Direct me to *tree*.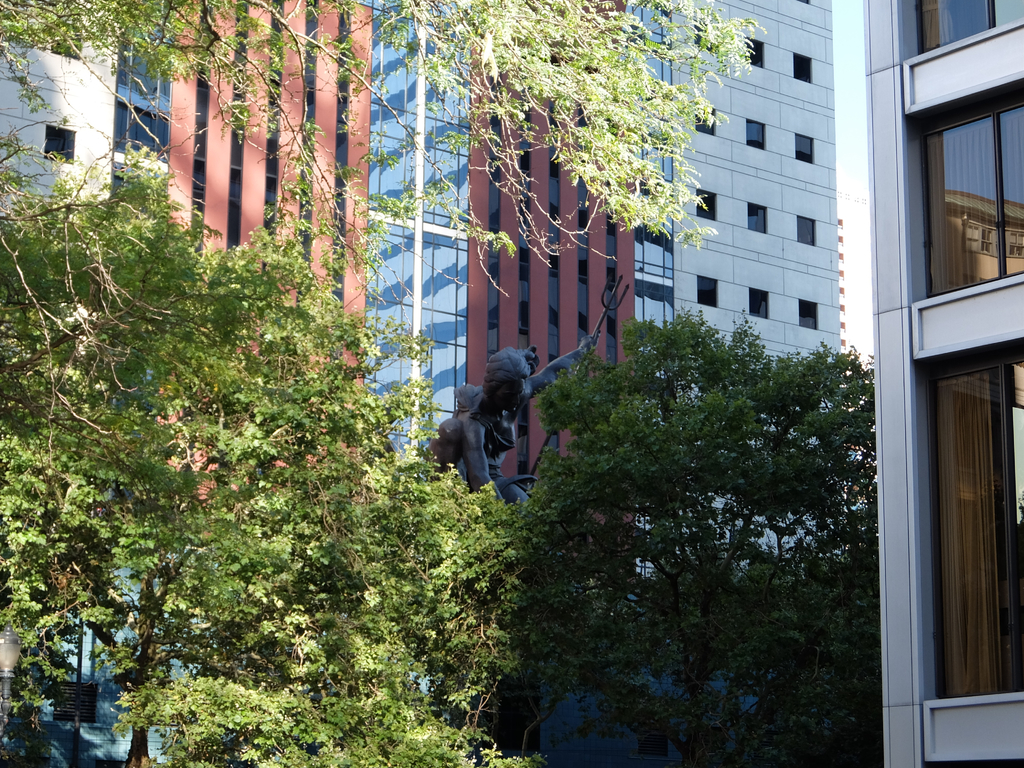
Direction: (left=0, top=166, right=531, bottom=767).
